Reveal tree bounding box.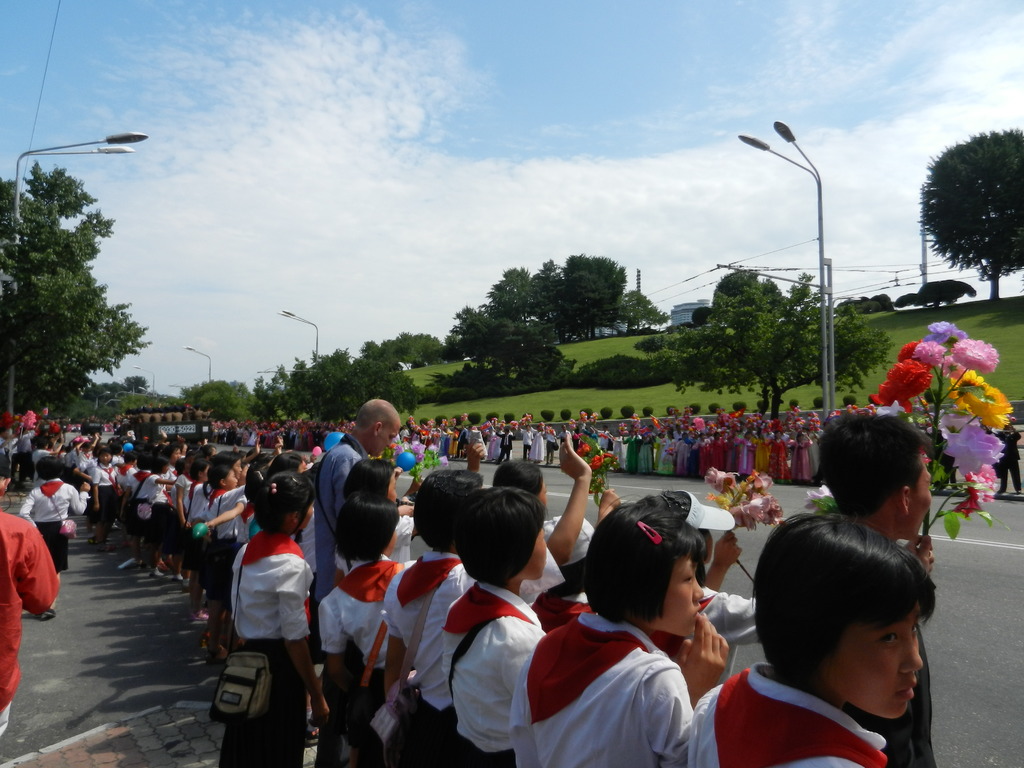
Revealed: (x1=124, y1=373, x2=152, y2=395).
